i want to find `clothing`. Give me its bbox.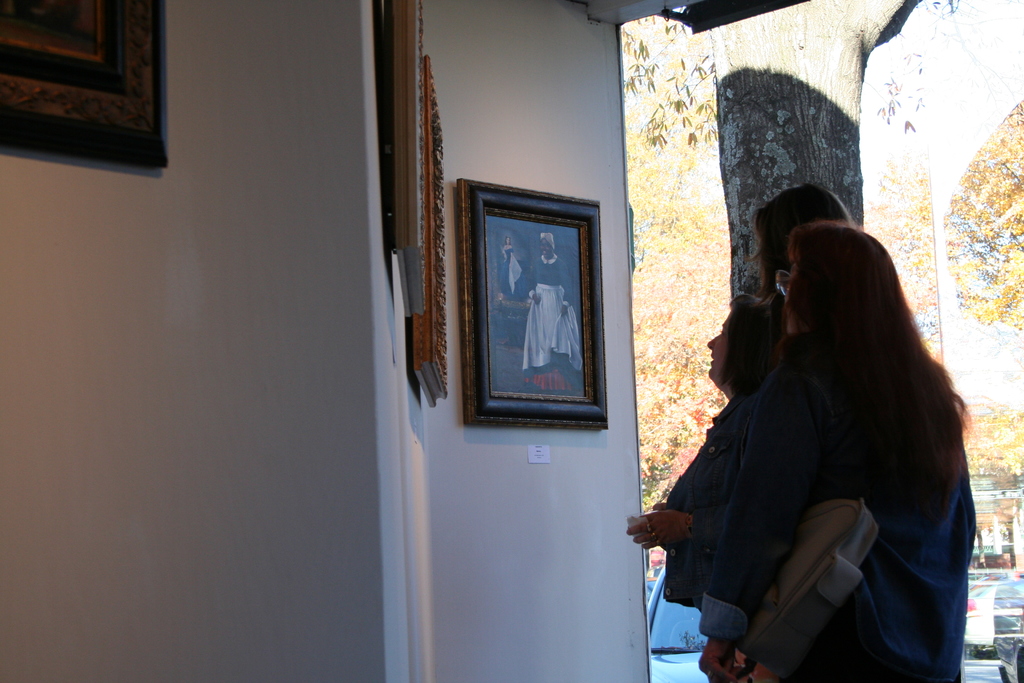
l=650, t=270, r=979, b=661.
